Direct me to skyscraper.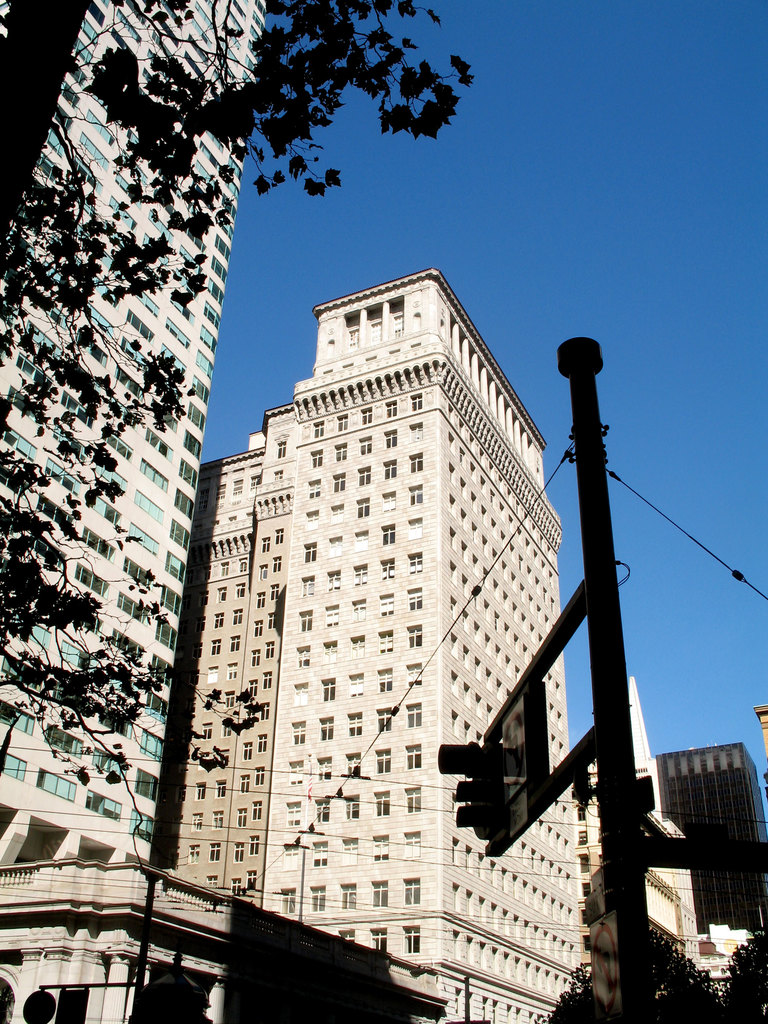
Direction: <region>189, 275, 588, 951</region>.
